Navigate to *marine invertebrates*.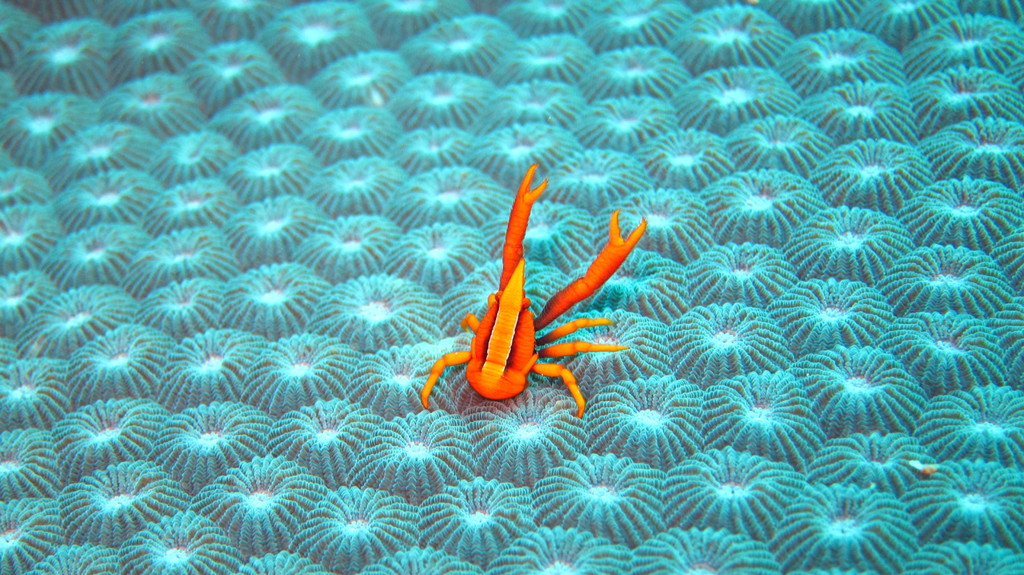
Navigation target: box(715, 108, 845, 173).
